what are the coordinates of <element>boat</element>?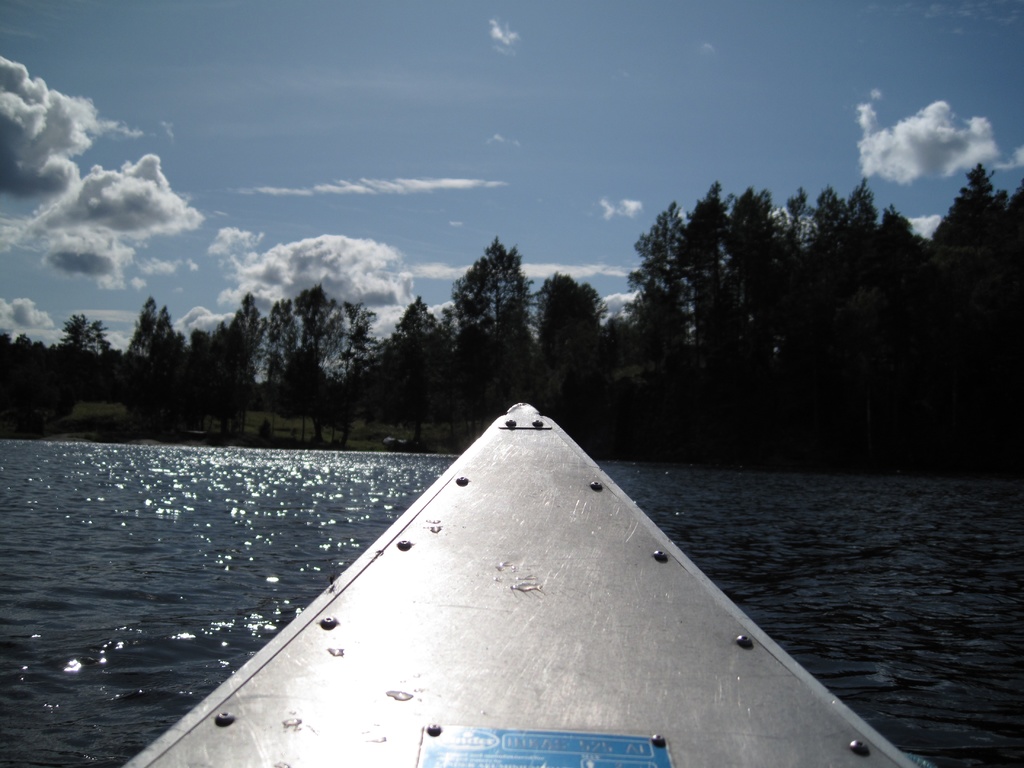
select_region(198, 389, 913, 748).
